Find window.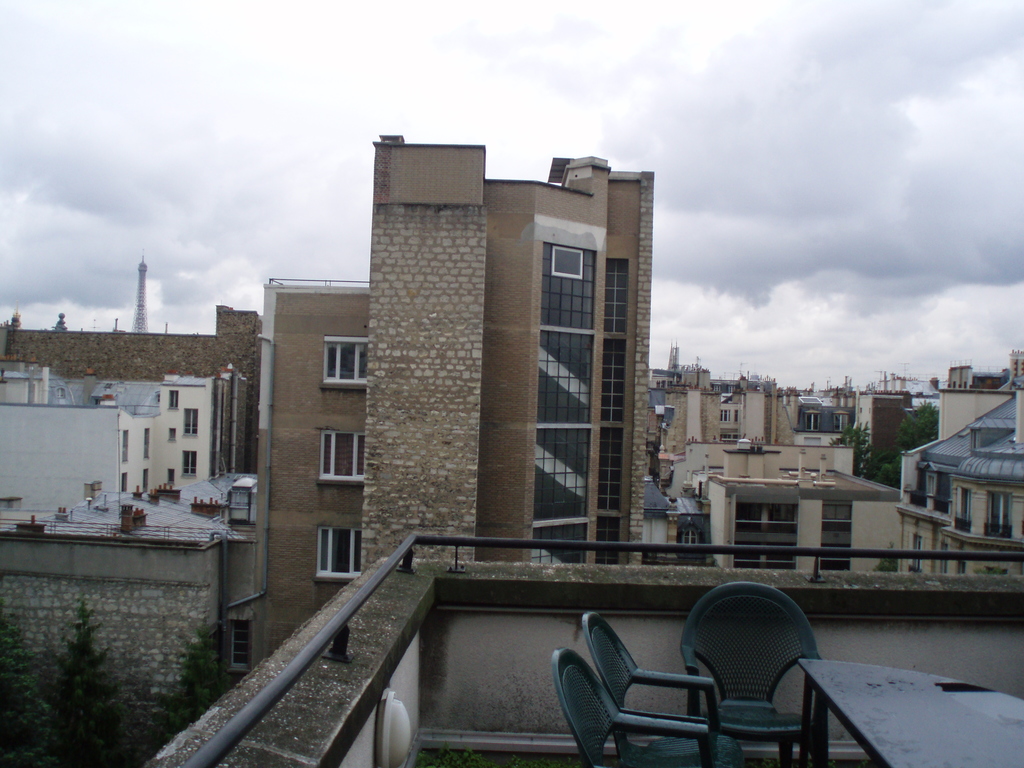
x1=184, y1=454, x2=196, y2=477.
